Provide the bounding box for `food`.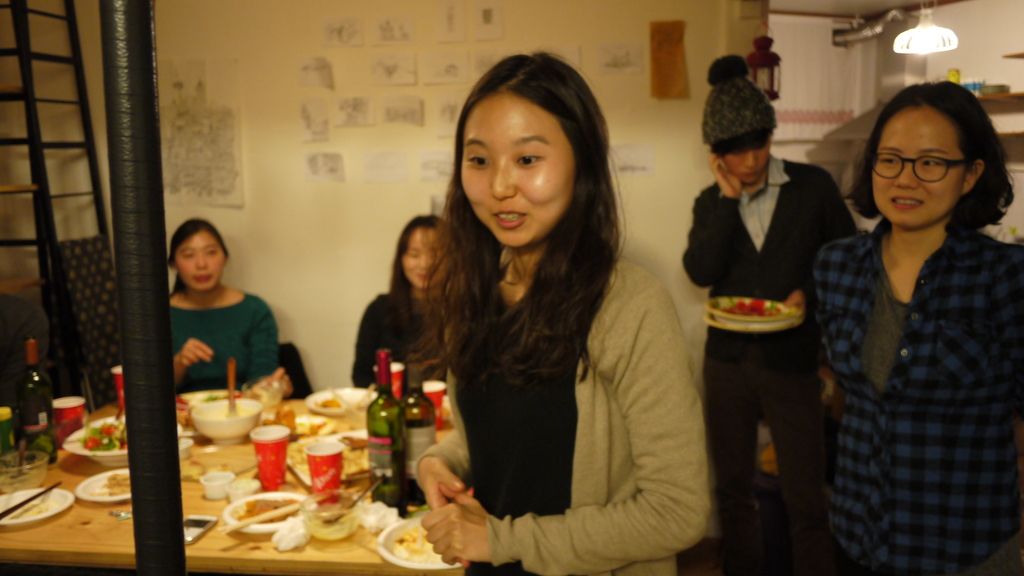
pyautogui.locateOnScreen(88, 470, 131, 495).
